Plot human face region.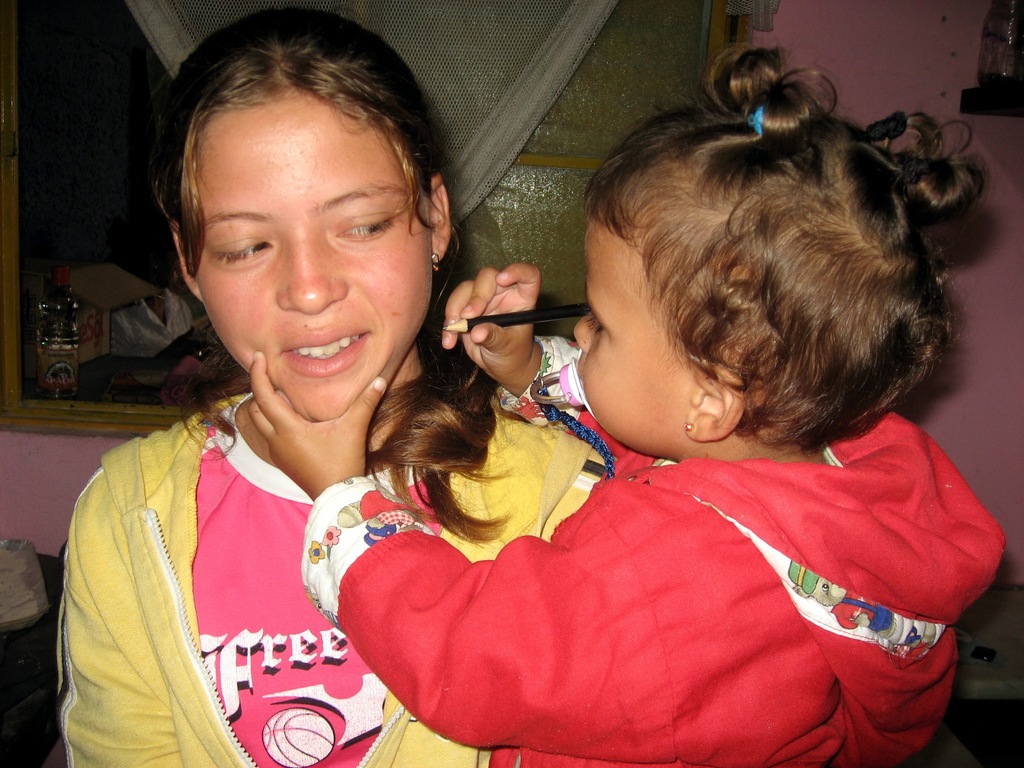
Plotted at (573, 209, 696, 465).
